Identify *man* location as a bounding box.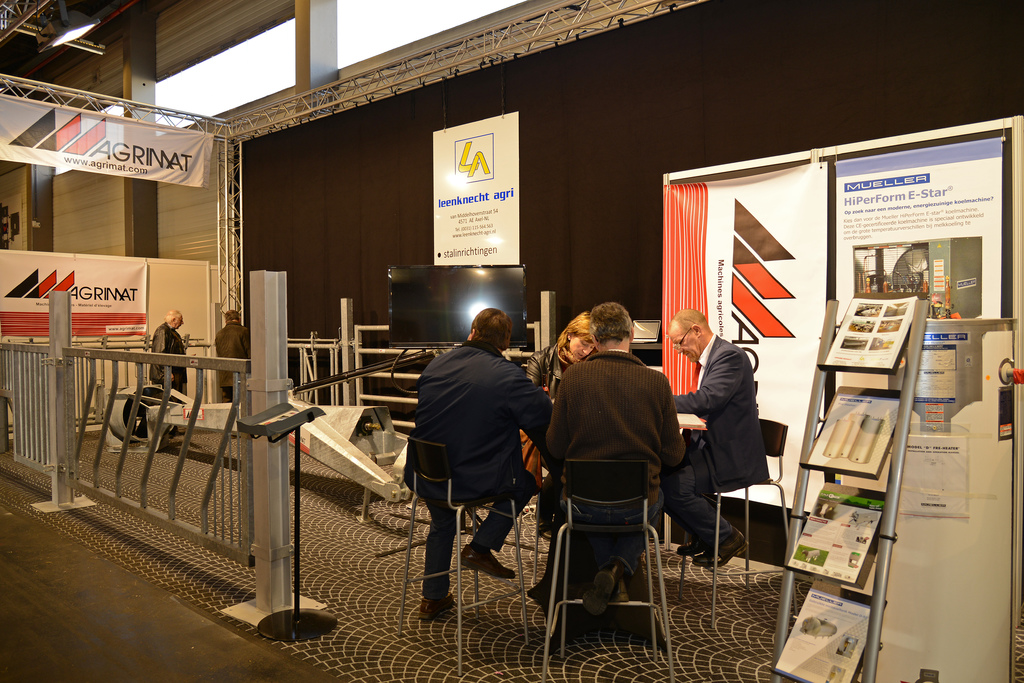
[left=662, top=310, right=769, bottom=566].
